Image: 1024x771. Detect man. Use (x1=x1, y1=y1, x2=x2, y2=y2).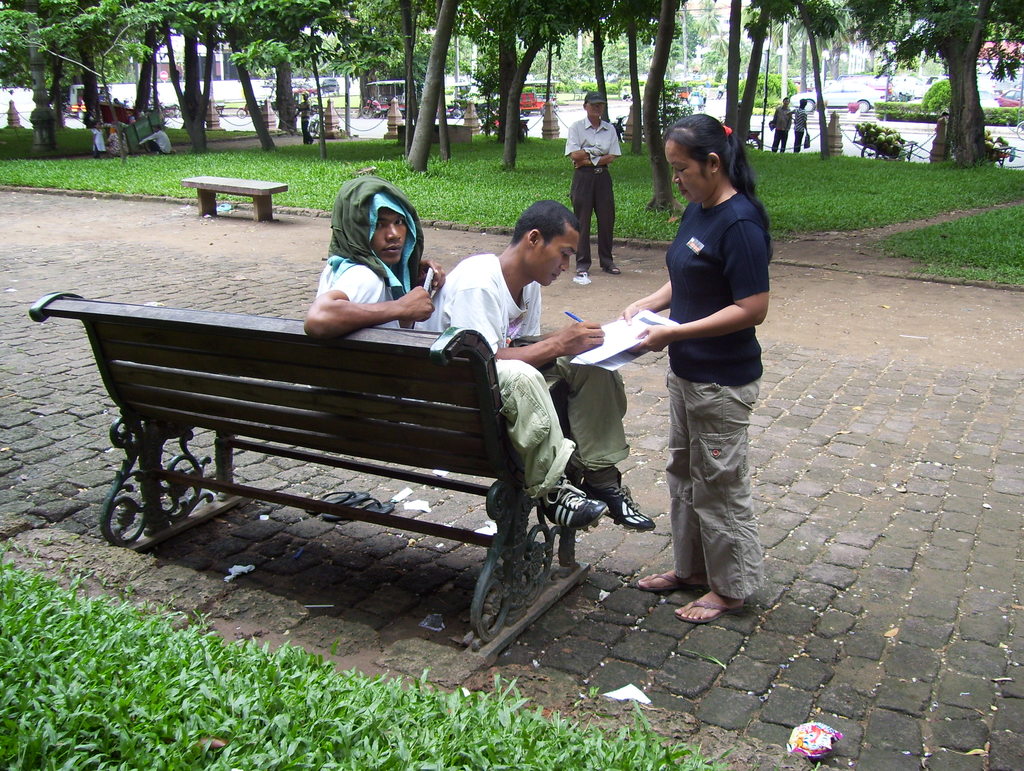
(x1=413, y1=201, x2=656, y2=532).
